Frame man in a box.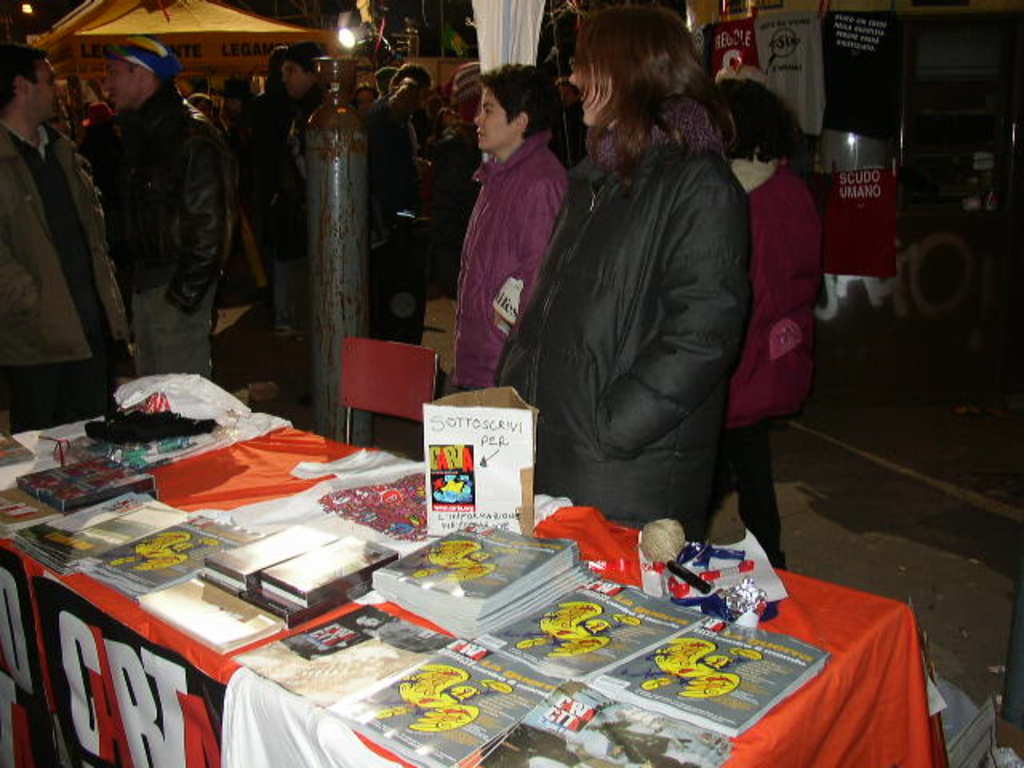
371,61,429,240.
